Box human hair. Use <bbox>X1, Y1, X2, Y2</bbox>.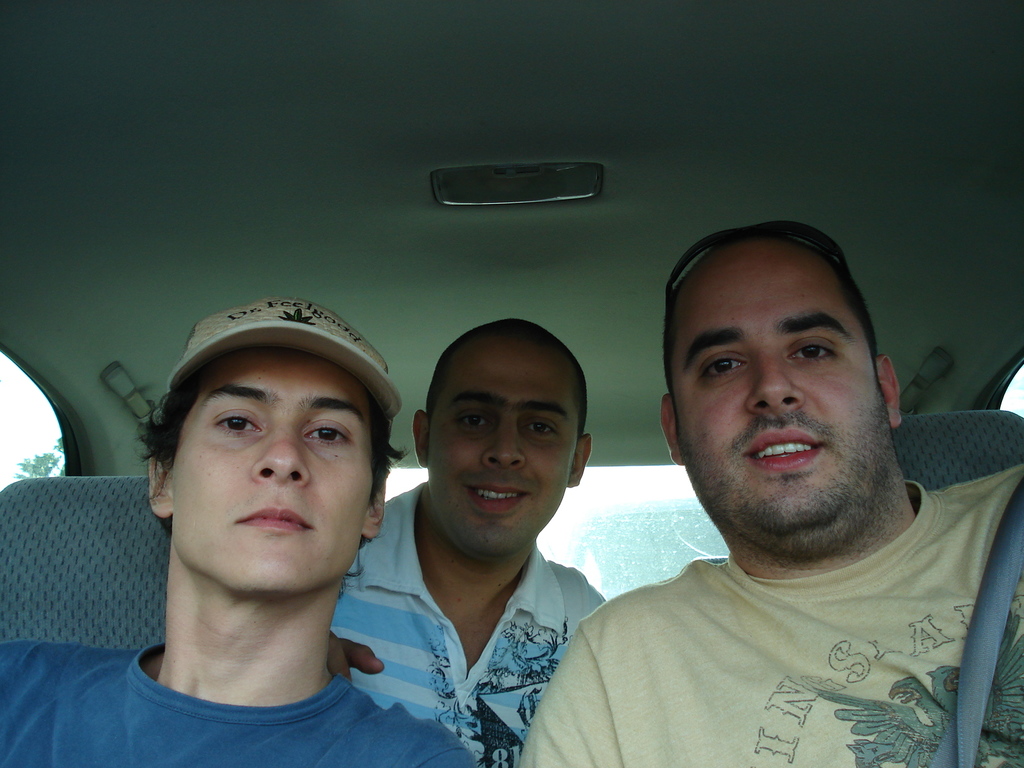
<bbox>424, 315, 587, 440</bbox>.
